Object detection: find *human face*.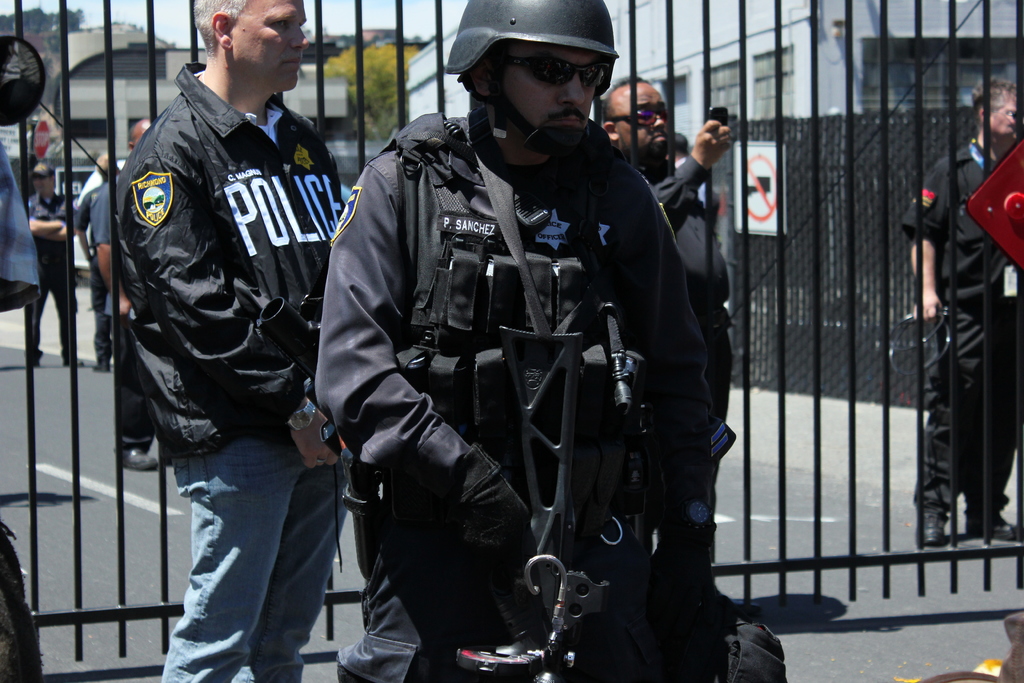
locate(614, 81, 671, 151).
